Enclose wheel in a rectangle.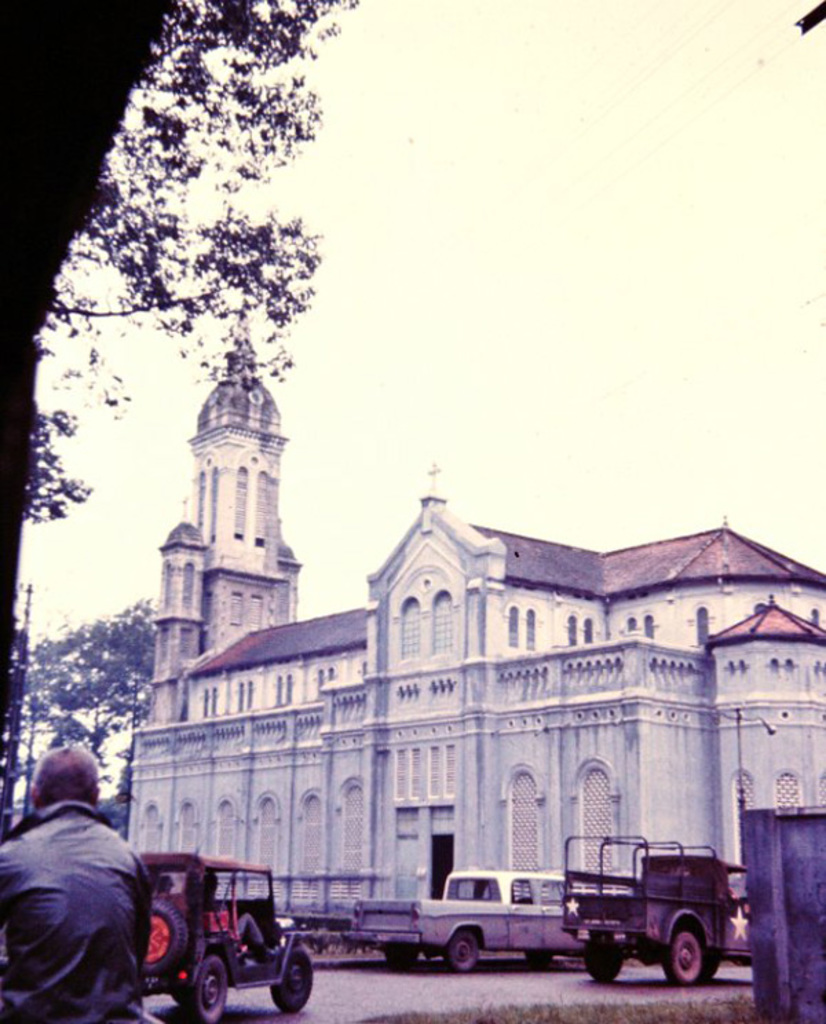
BBox(271, 948, 318, 1017).
